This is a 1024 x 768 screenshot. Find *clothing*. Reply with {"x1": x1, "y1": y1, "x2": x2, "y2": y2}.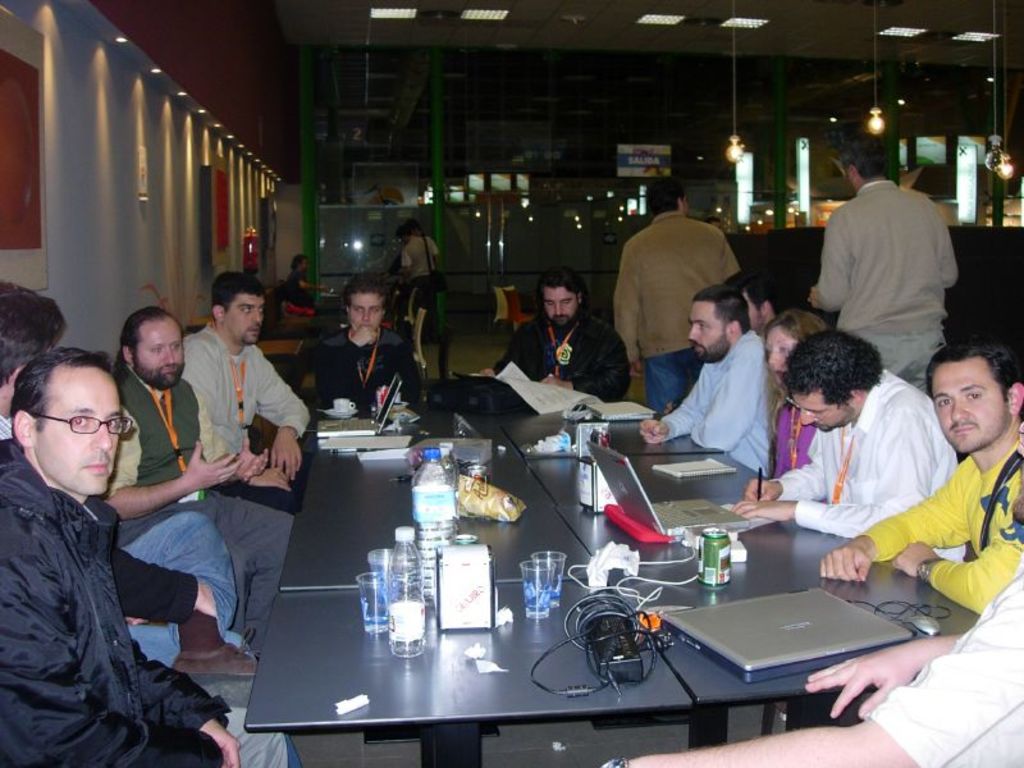
{"x1": 613, "y1": 207, "x2": 742, "y2": 421}.
